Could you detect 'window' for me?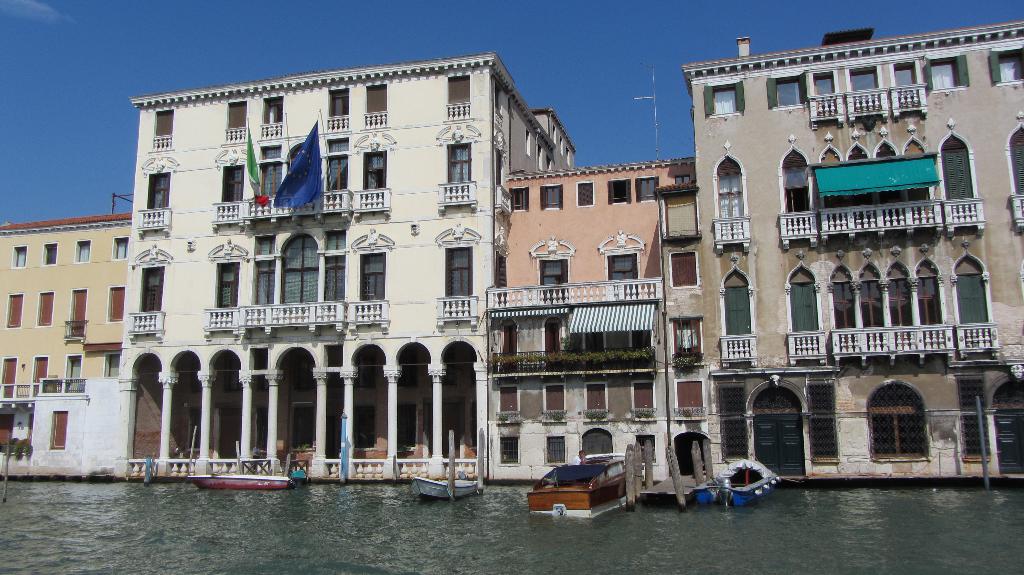
Detection result: (x1=673, y1=317, x2=702, y2=356).
